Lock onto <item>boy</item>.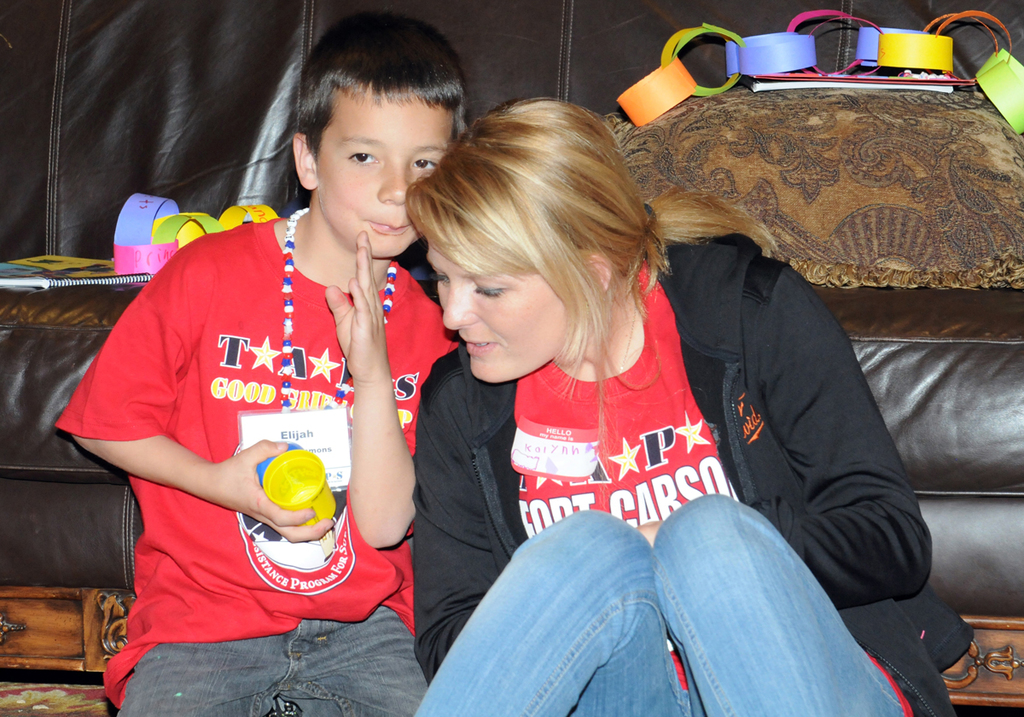
Locked: [left=96, top=60, right=489, bottom=698].
